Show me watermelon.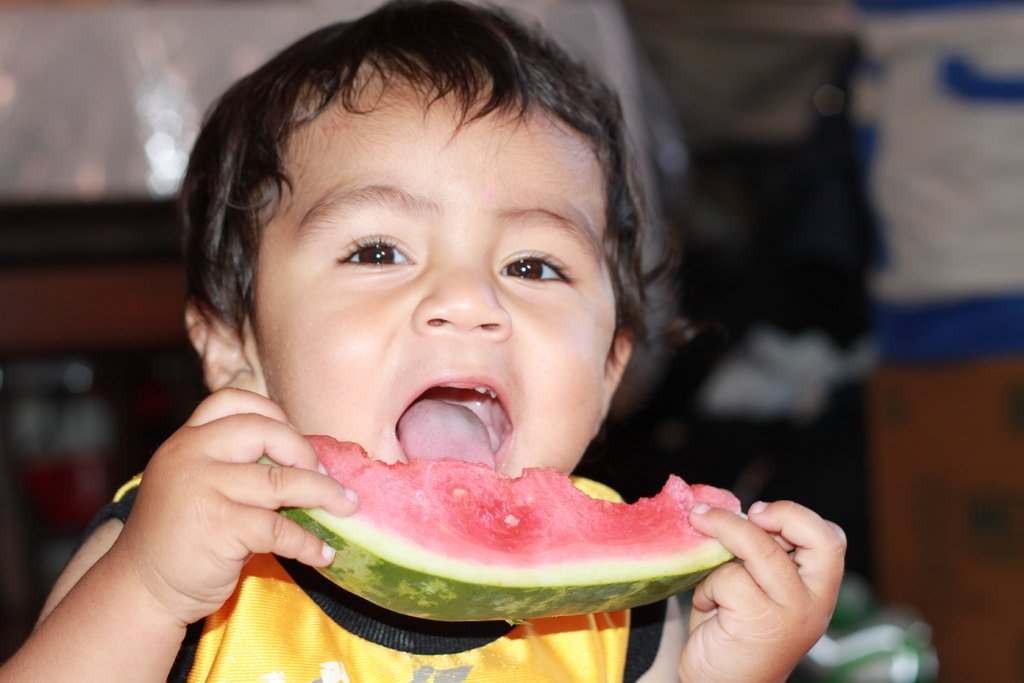
watermelon is here: pyautogui.locateOnScreen(255, 434, 752, 621).
